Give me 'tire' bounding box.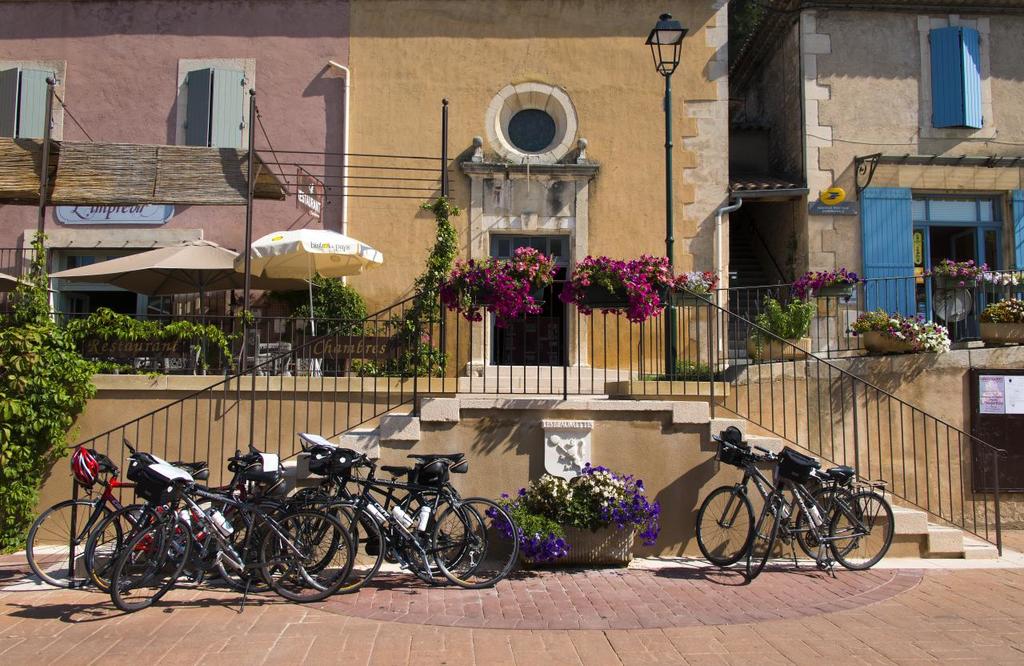
403 495 487 573.
